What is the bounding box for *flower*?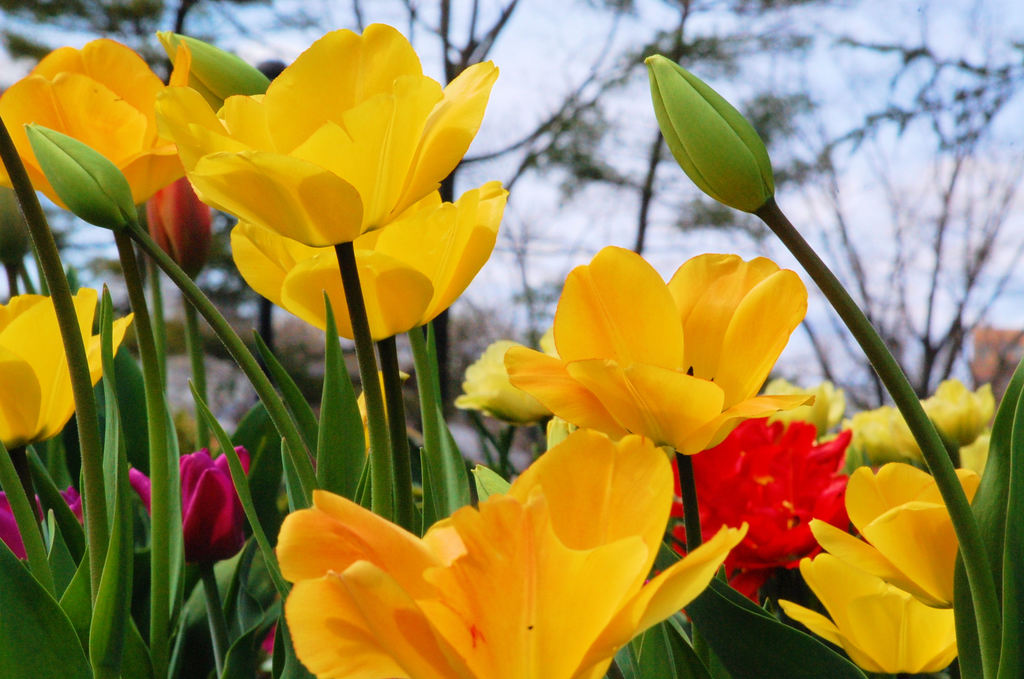
<region>0, 37, 186, 215</region>.
